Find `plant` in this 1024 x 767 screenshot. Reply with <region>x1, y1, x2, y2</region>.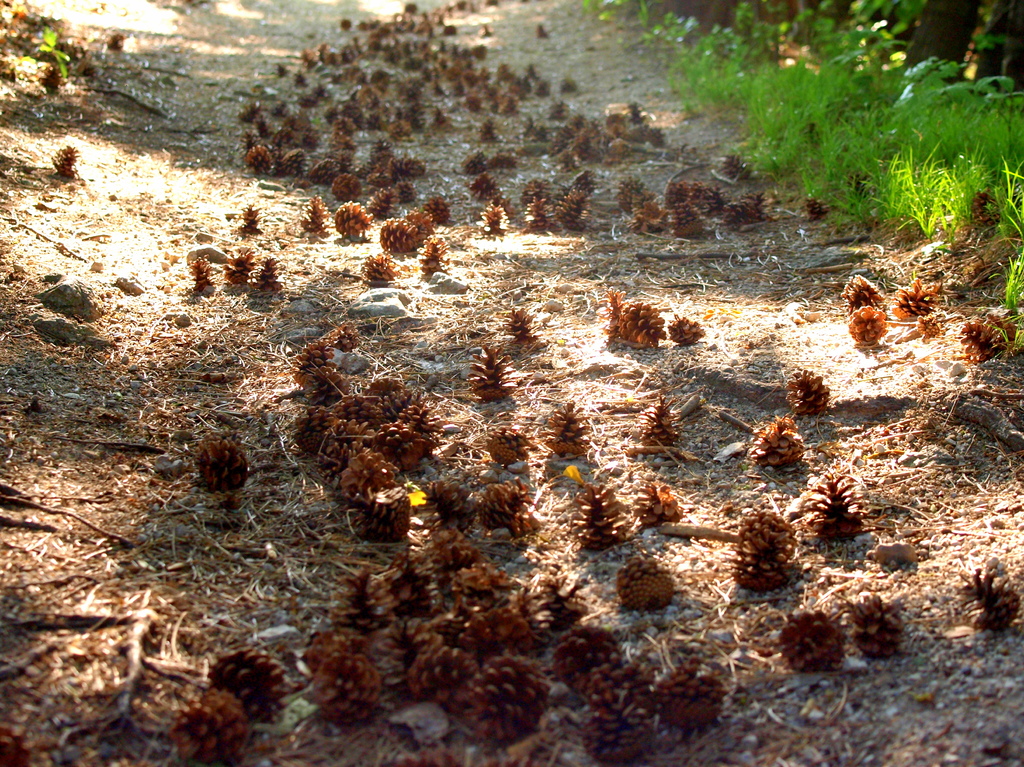
<region>618, 548, 674, 611</region>.
